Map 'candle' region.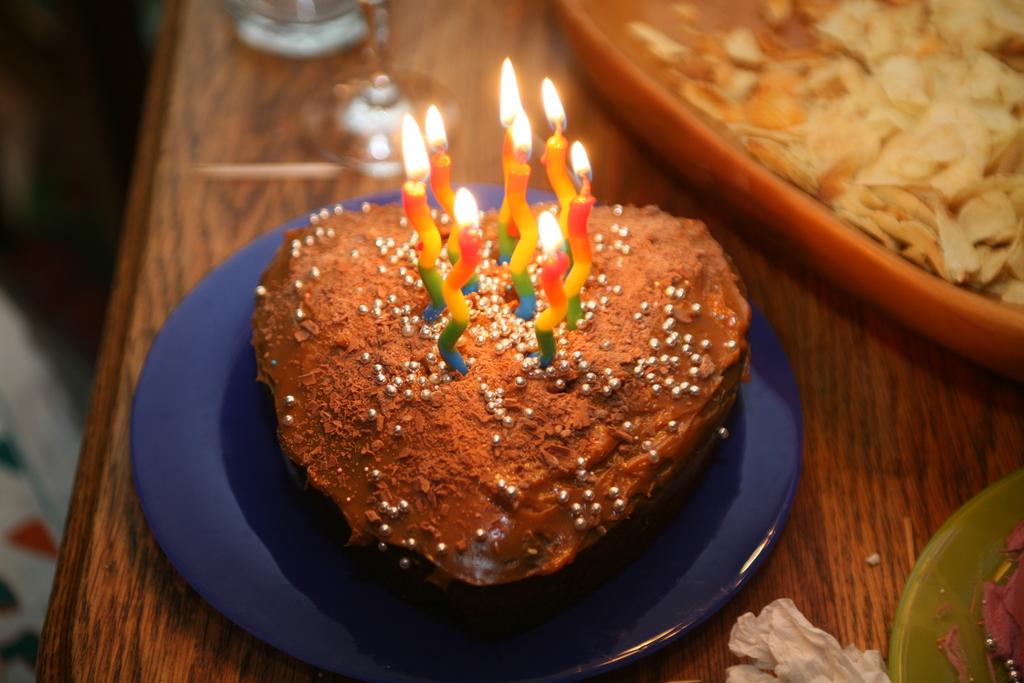
Mapped to [left=563, top=139, right=595, bottom=331].
